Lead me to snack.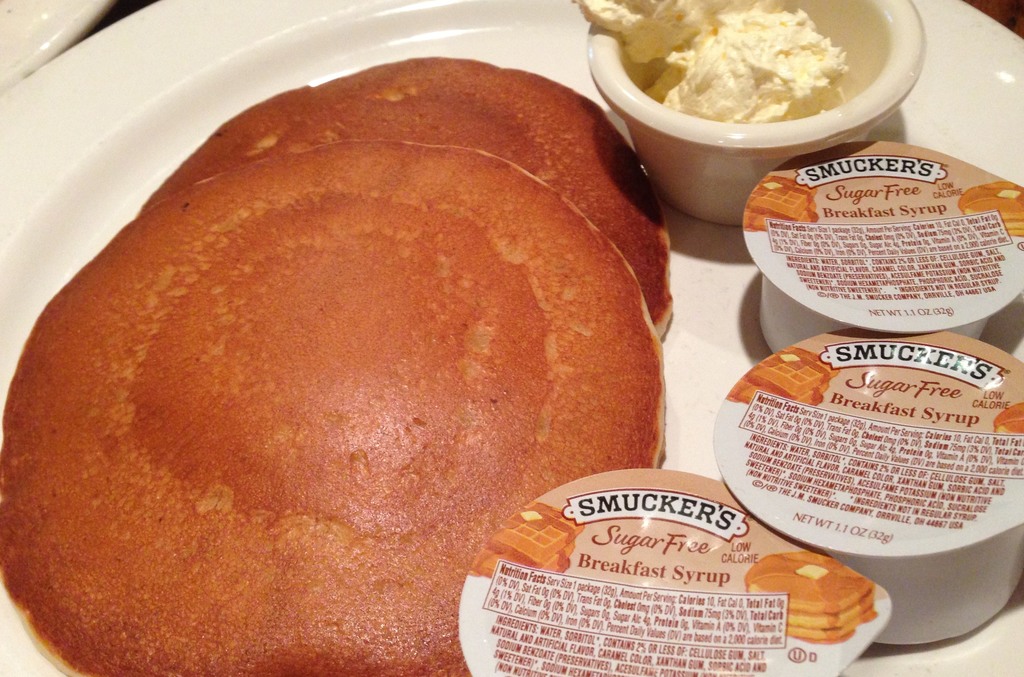
Lead to bbox=[734, 171, 820, 237].
